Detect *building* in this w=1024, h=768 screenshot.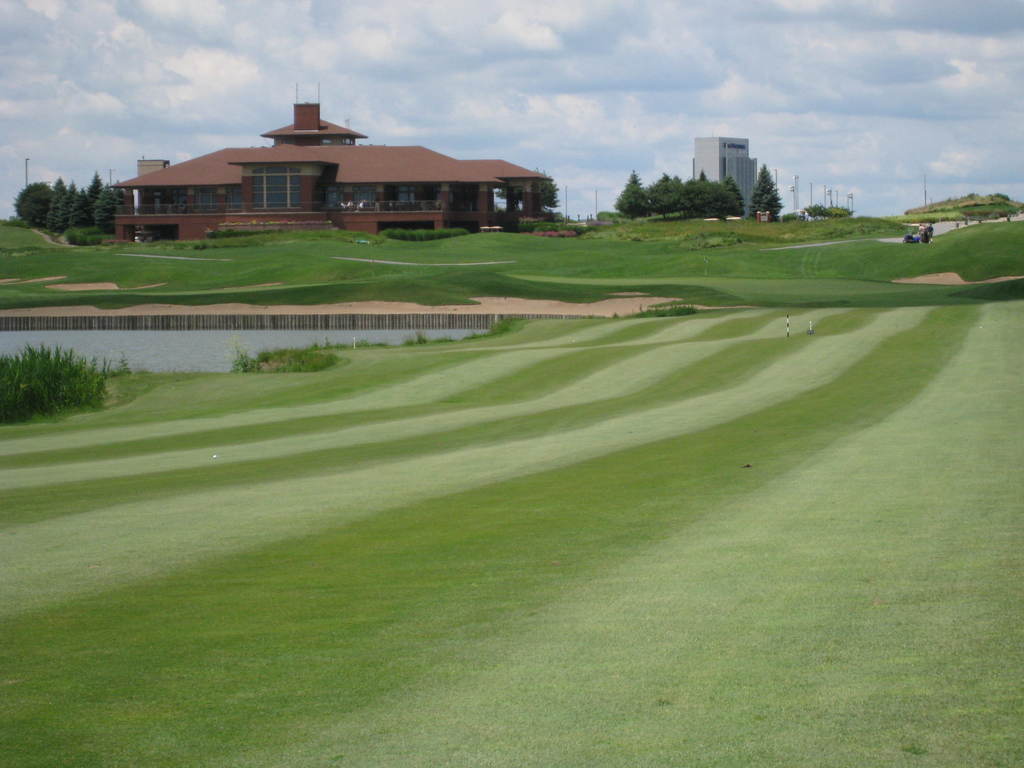
Detection: {"x1": 102, "y1": 88, "x2": 554, "y2": 241}.
